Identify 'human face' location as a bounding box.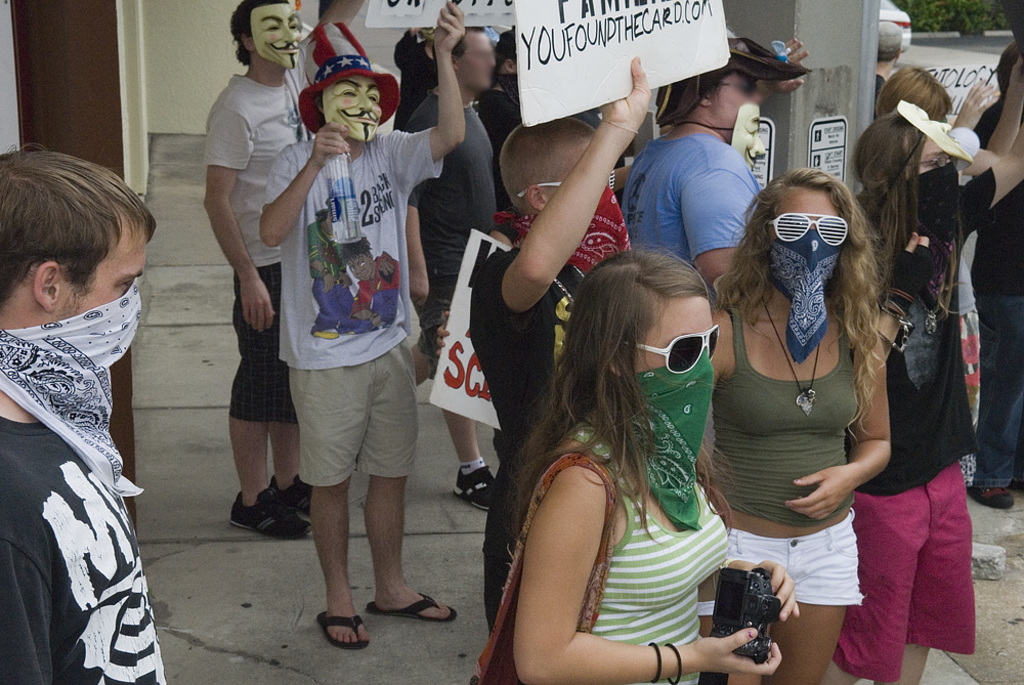
<region>911, 137, 956, 175</region>.
